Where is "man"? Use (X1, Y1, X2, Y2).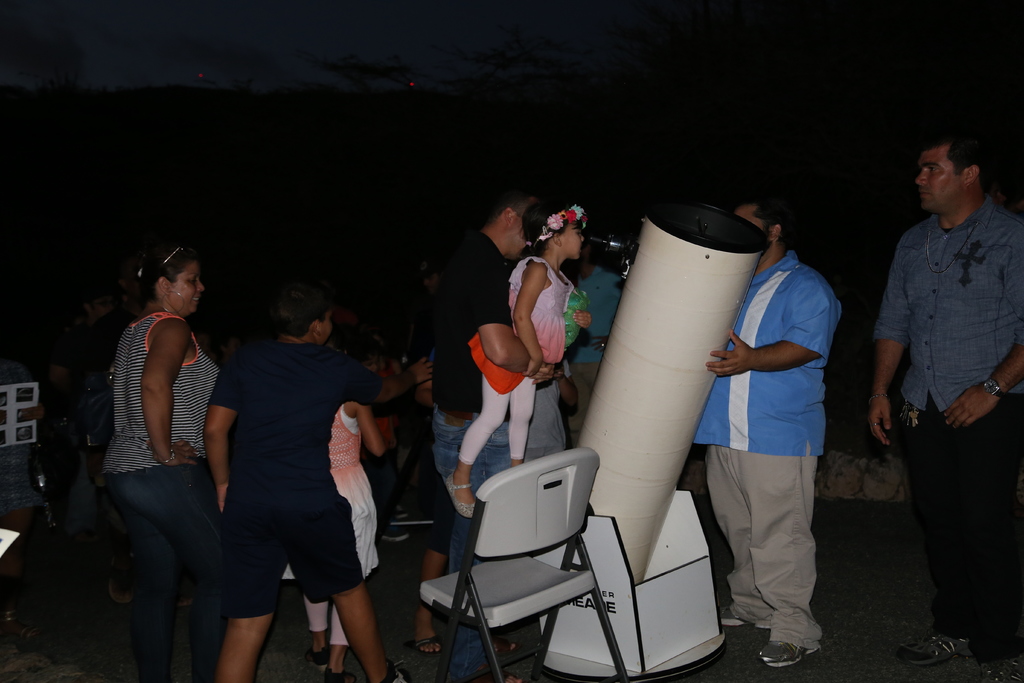
(564, 233, 626, 448).
